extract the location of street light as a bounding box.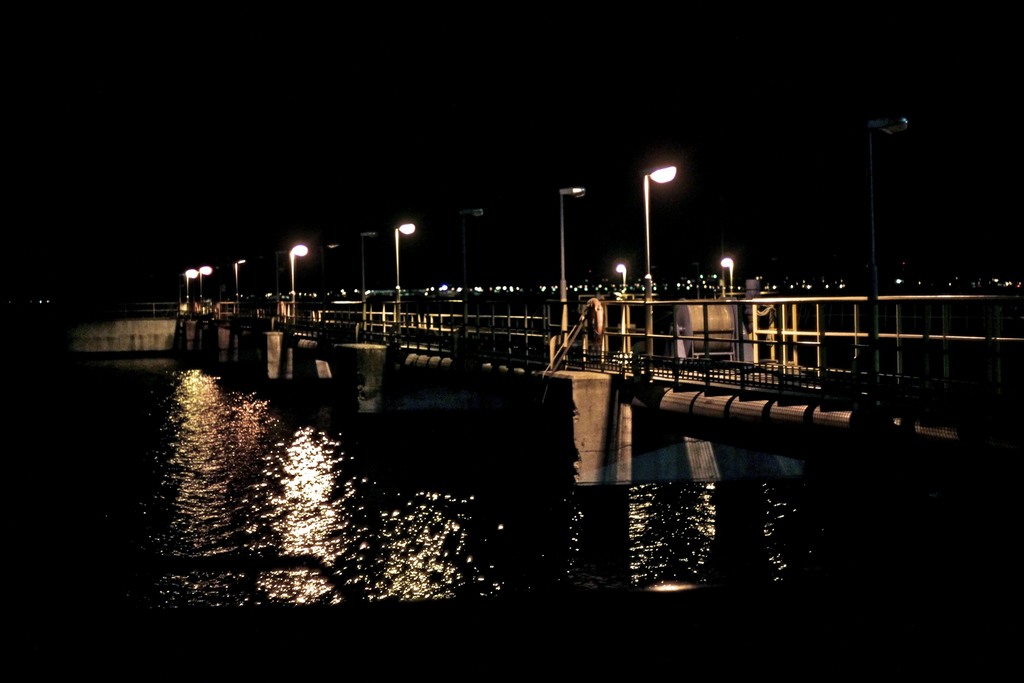
box(395, 221, 417, 345).
